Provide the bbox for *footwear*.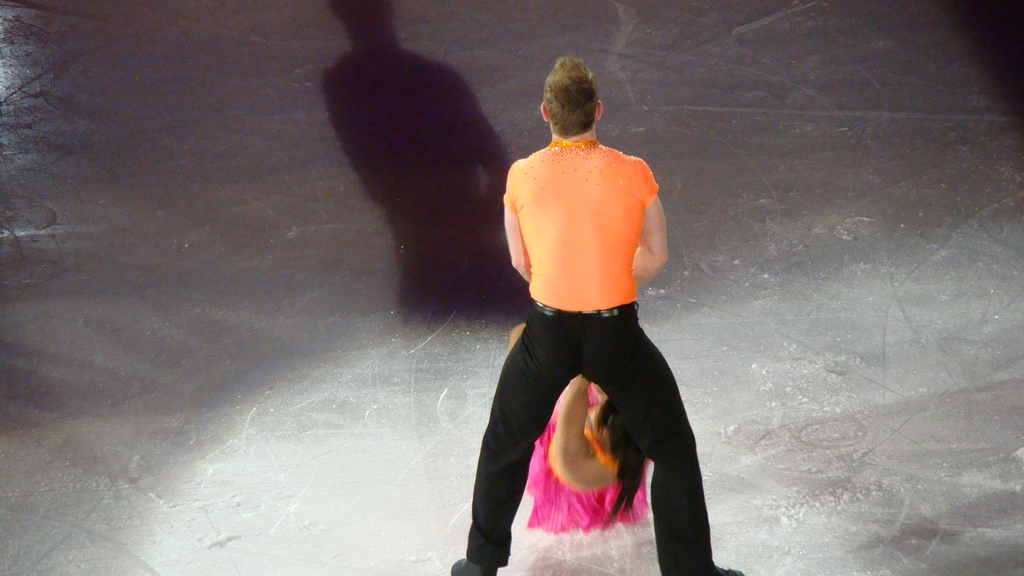
box(448, 554, 491, 574).
